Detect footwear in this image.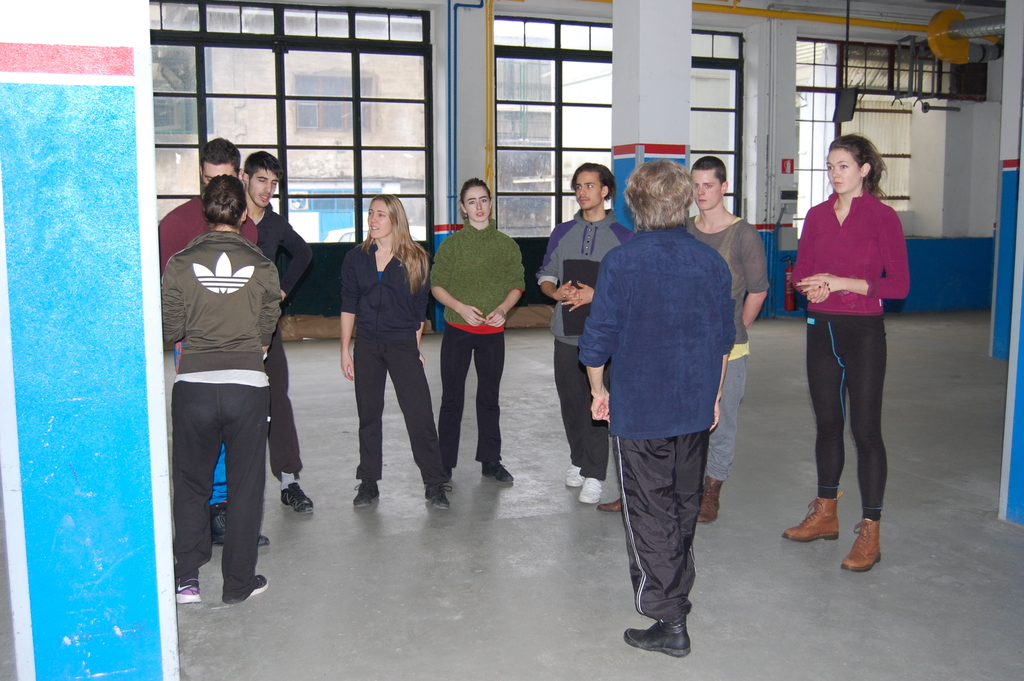
Detection: 347:482:381:509.
